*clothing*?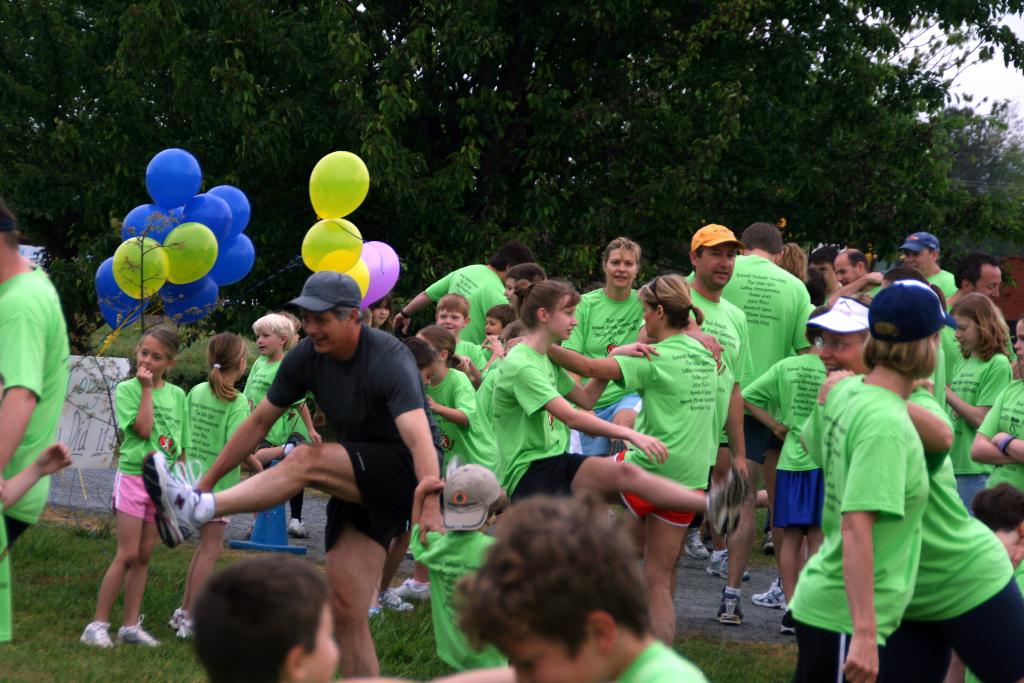
rect(801, 331, 952, 657)
